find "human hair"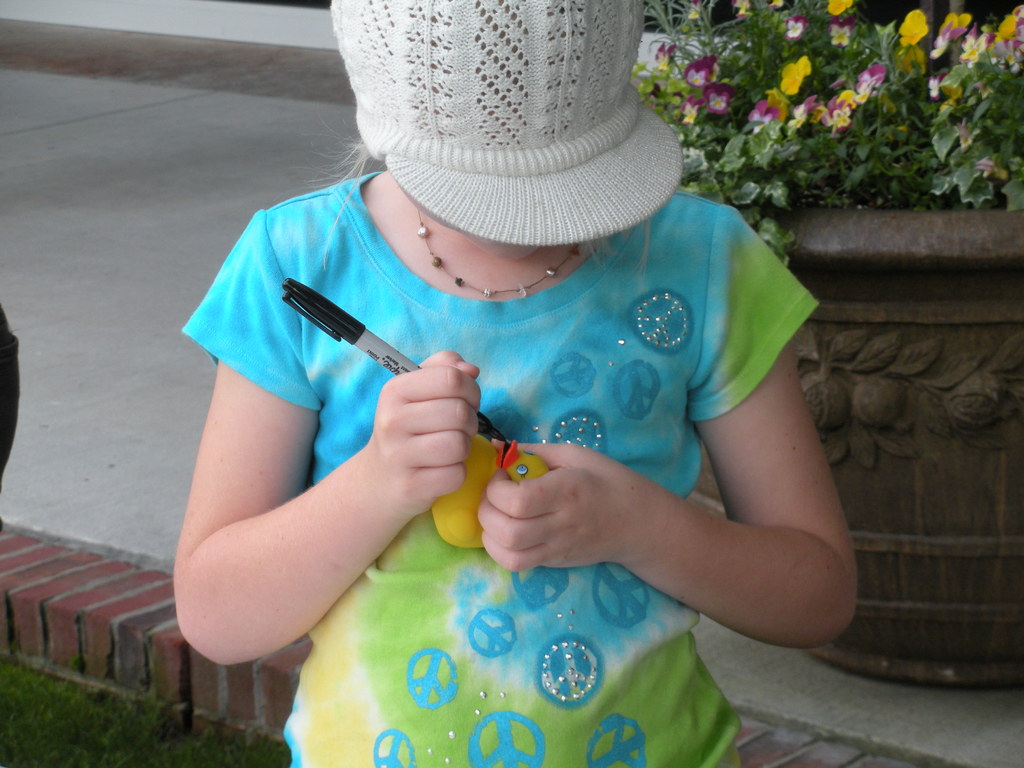
x1=300 y1=133 x2=655 y2=278
